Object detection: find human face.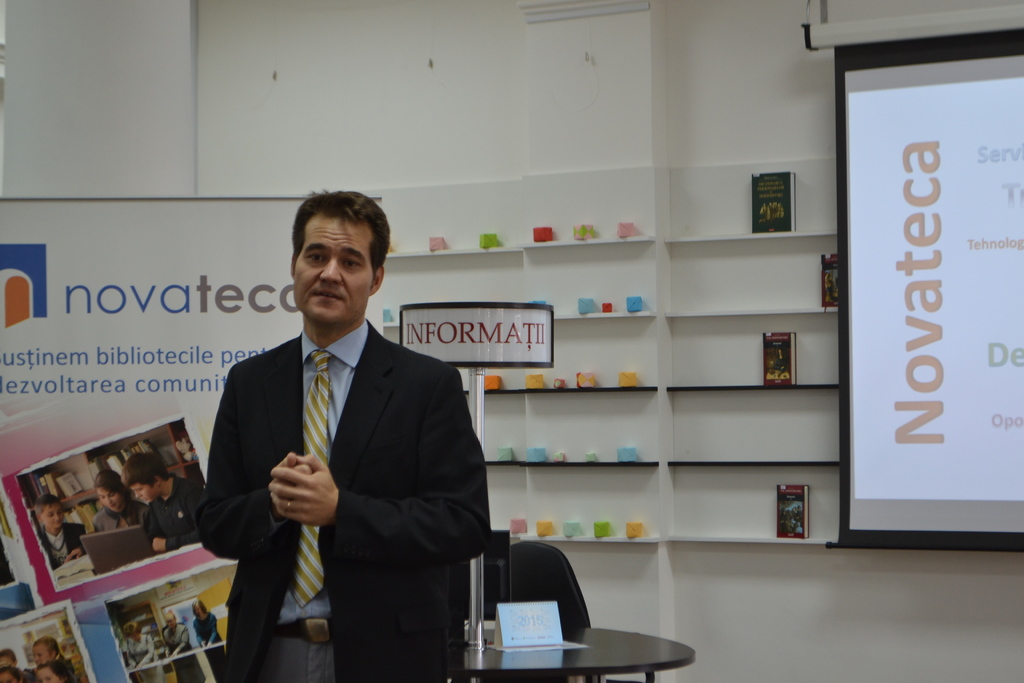
x1=131 y1=482 x2=156 y2=507.
